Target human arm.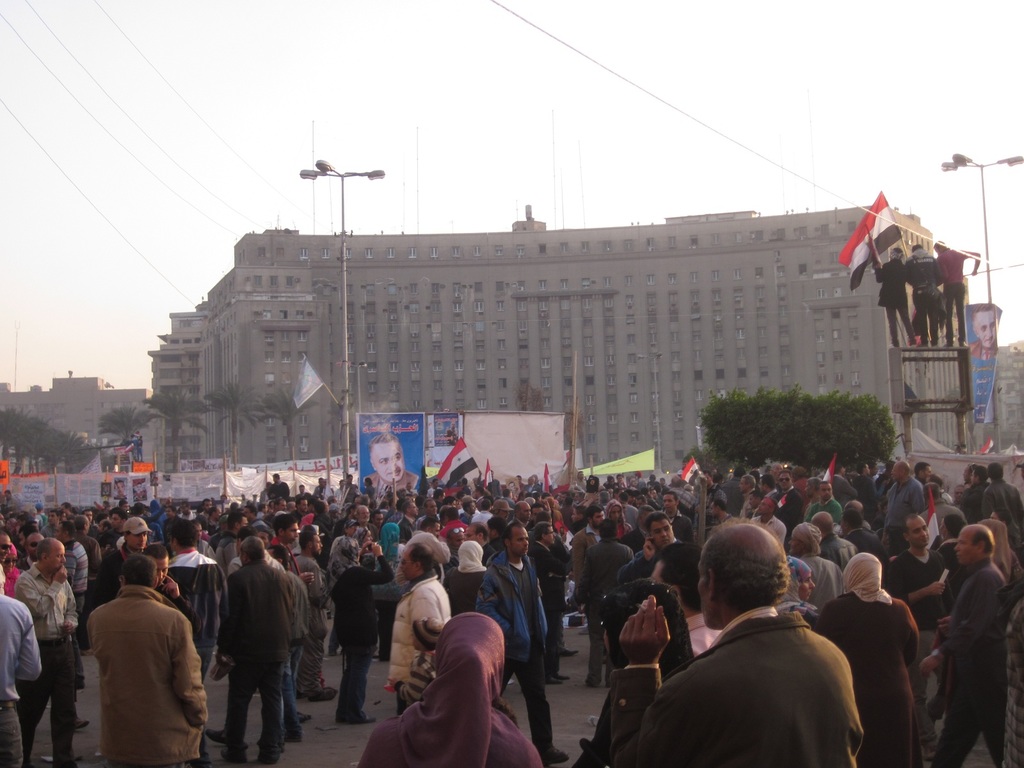
Target region: x1=474 y1=568 x2=511 y2=634.
